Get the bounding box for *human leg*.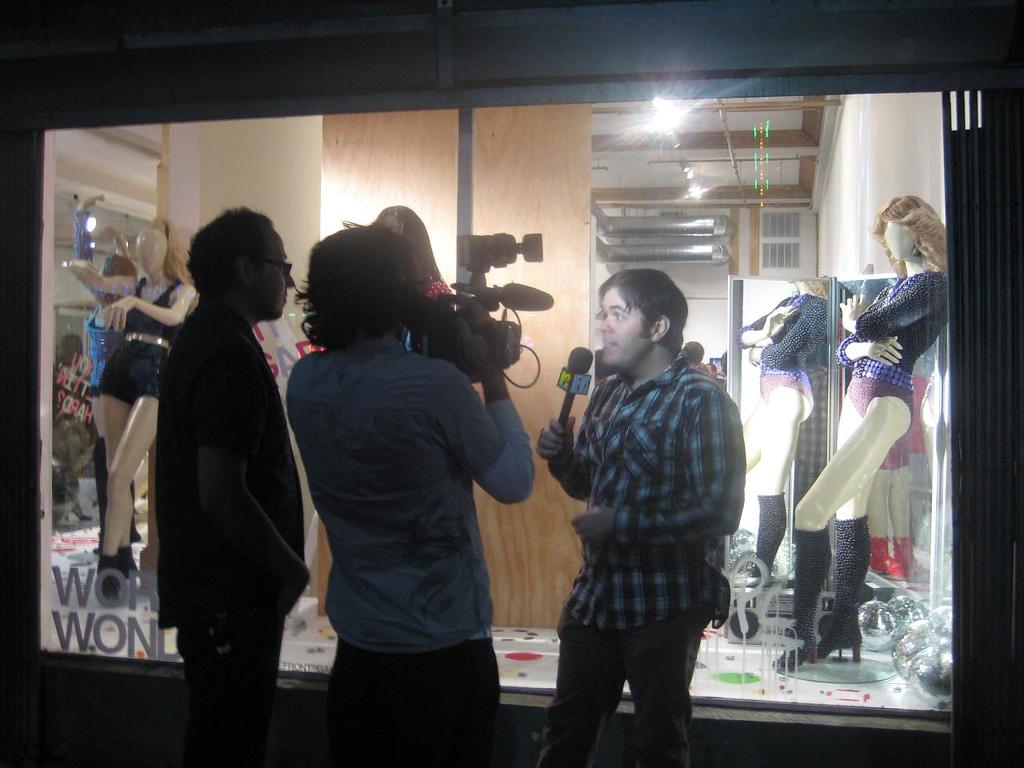
BBox(746, 386, 810, 591).
